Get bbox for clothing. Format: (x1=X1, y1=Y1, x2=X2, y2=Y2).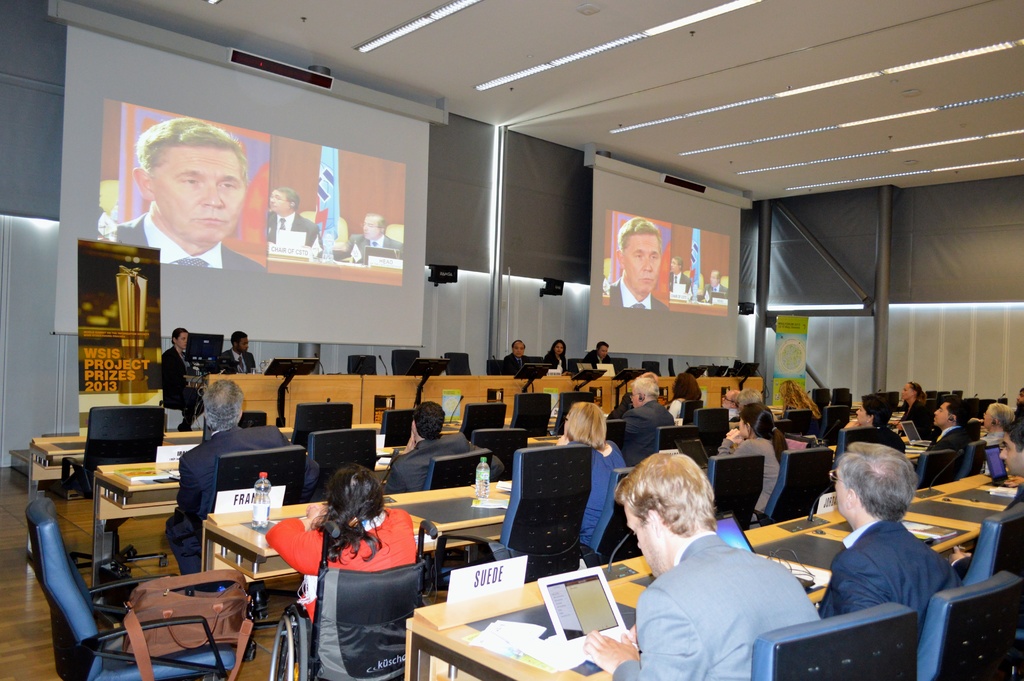
(x1=915, y1=426, x2=964, y2=463).
